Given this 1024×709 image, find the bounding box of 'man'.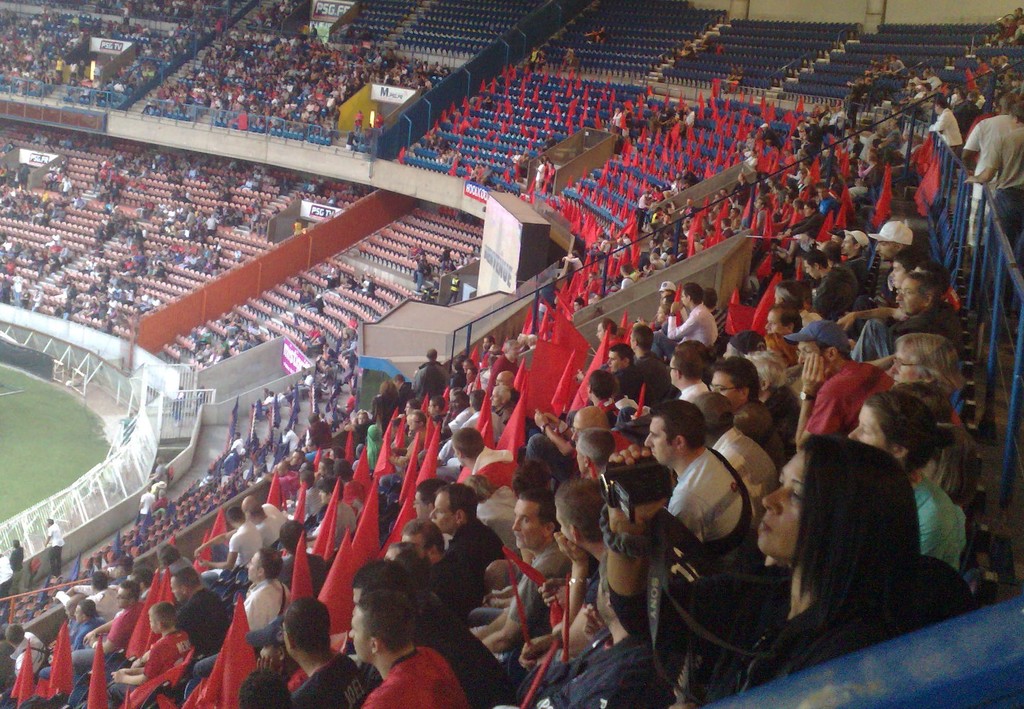
select_region(495, 540, 676, 708).
